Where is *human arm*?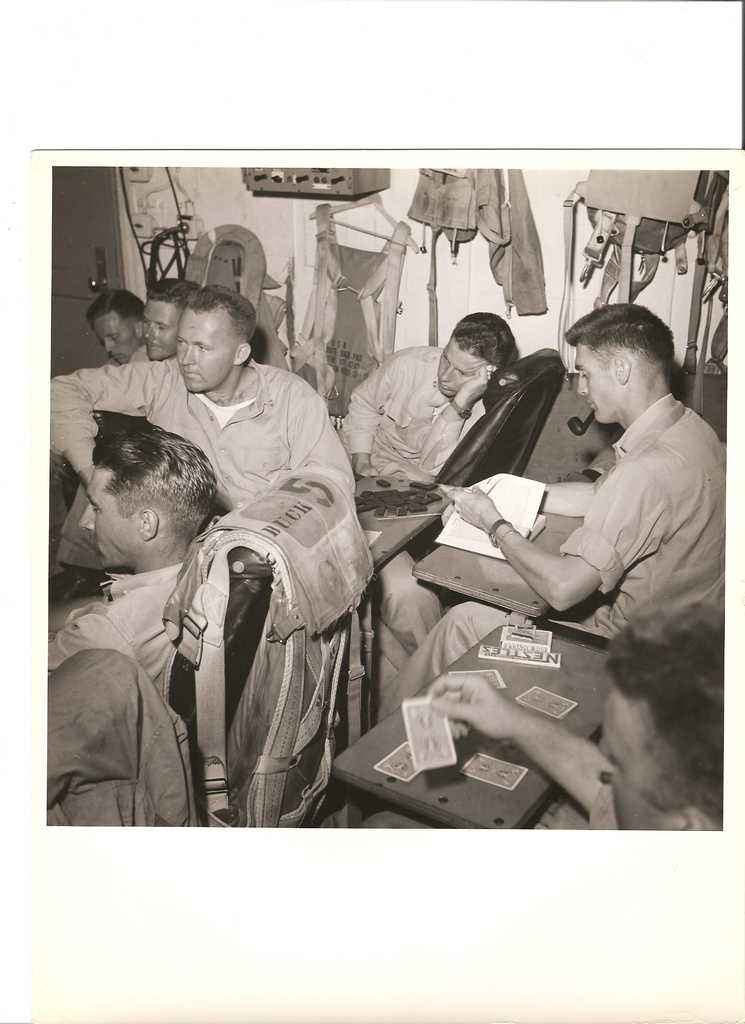
x1=492 y1=469 x2=636 y2=518.
